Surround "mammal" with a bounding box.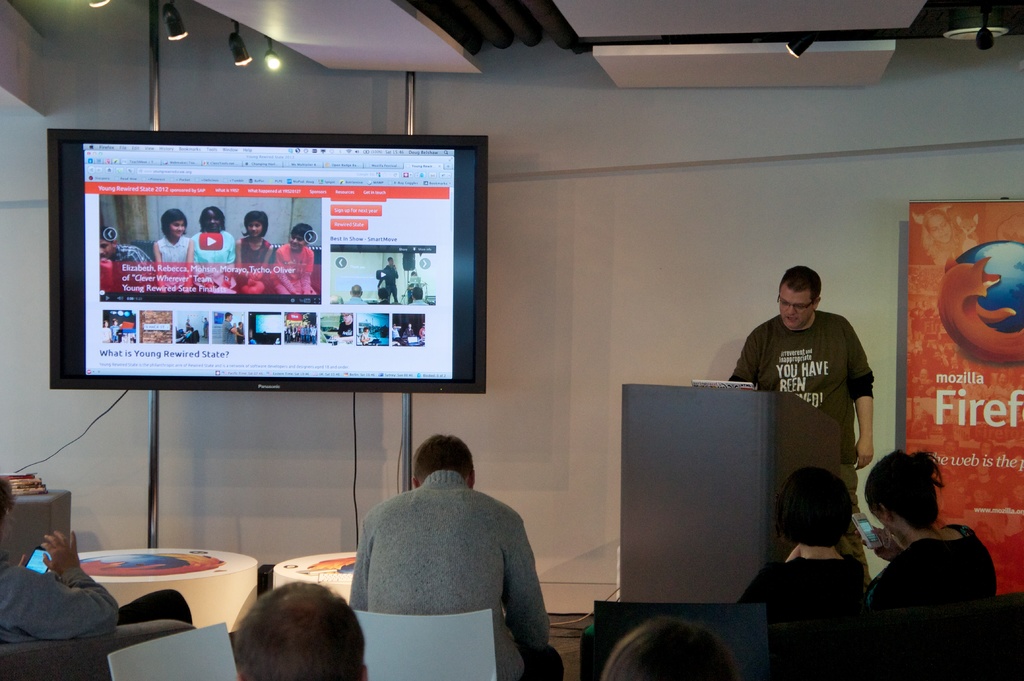
[375,283,392,308].
